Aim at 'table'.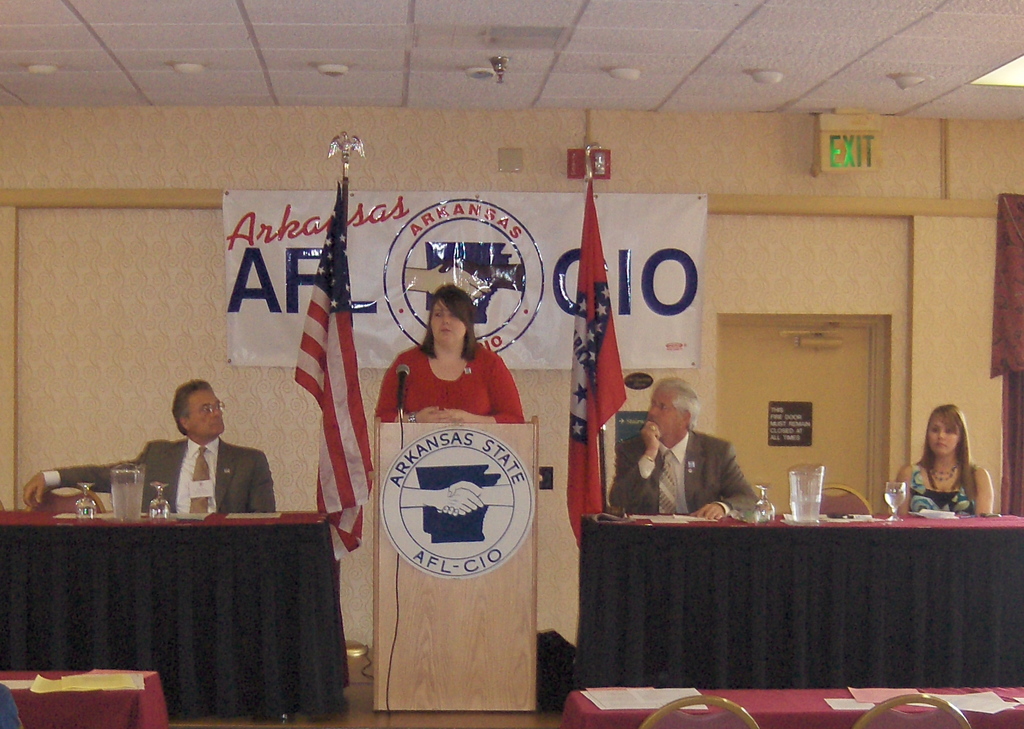
Aimed at [left=577, top=516, right=1023, bottom=685].
